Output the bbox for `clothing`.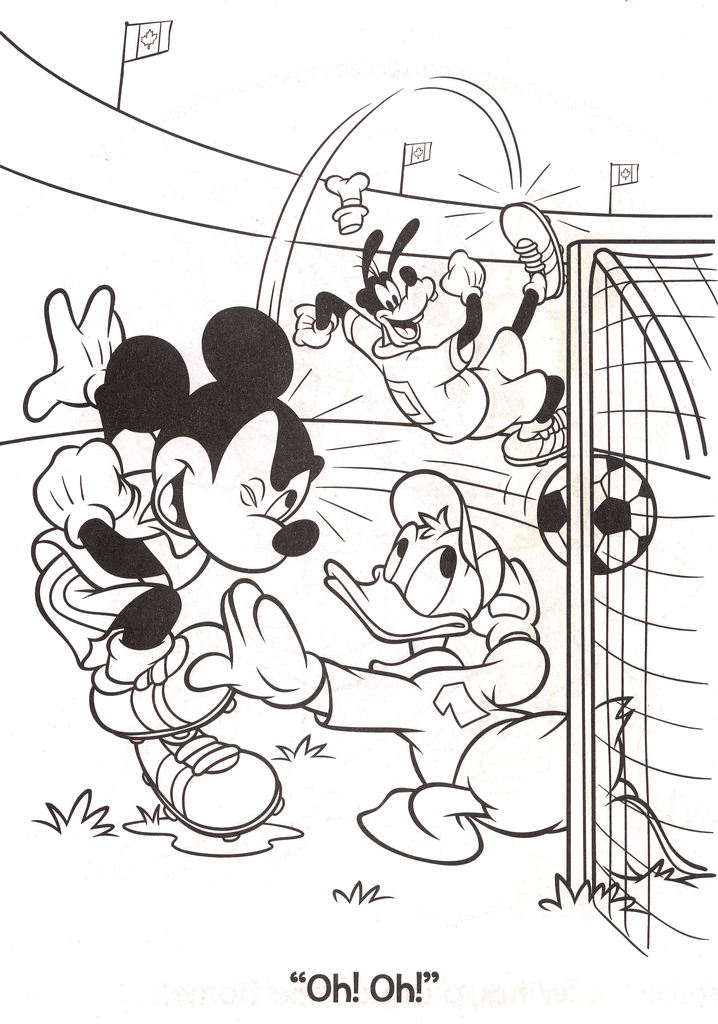
(x1=336, y1=307, x2=485, y2=460).
